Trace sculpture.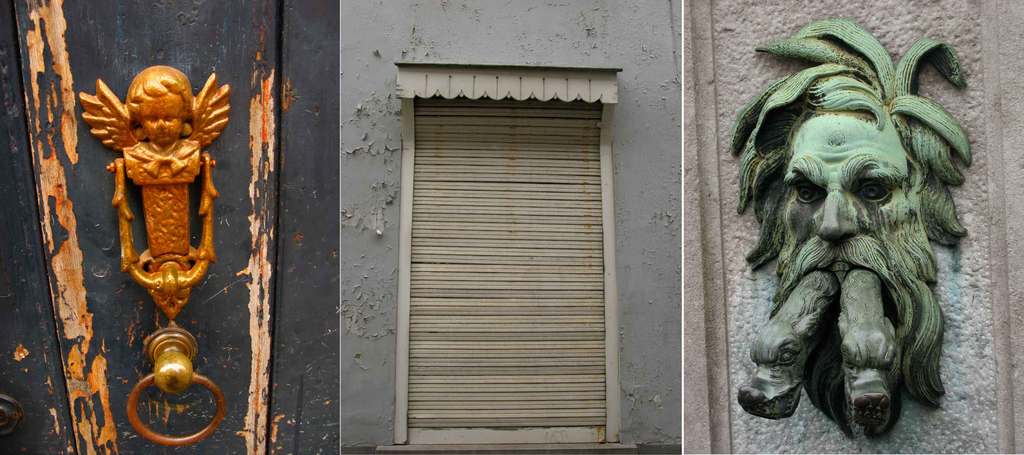
Traced to x1=83 y1=58 x2=216 y2=336.
